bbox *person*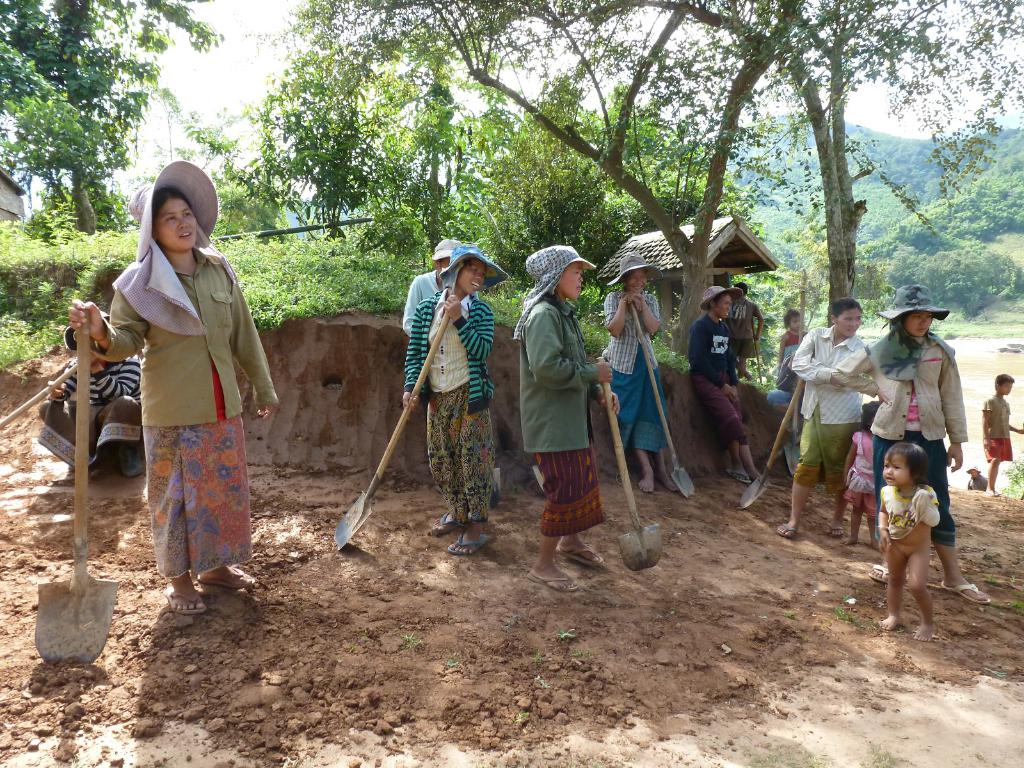
(x1=515, y1=244, x2=622, y2=596)
